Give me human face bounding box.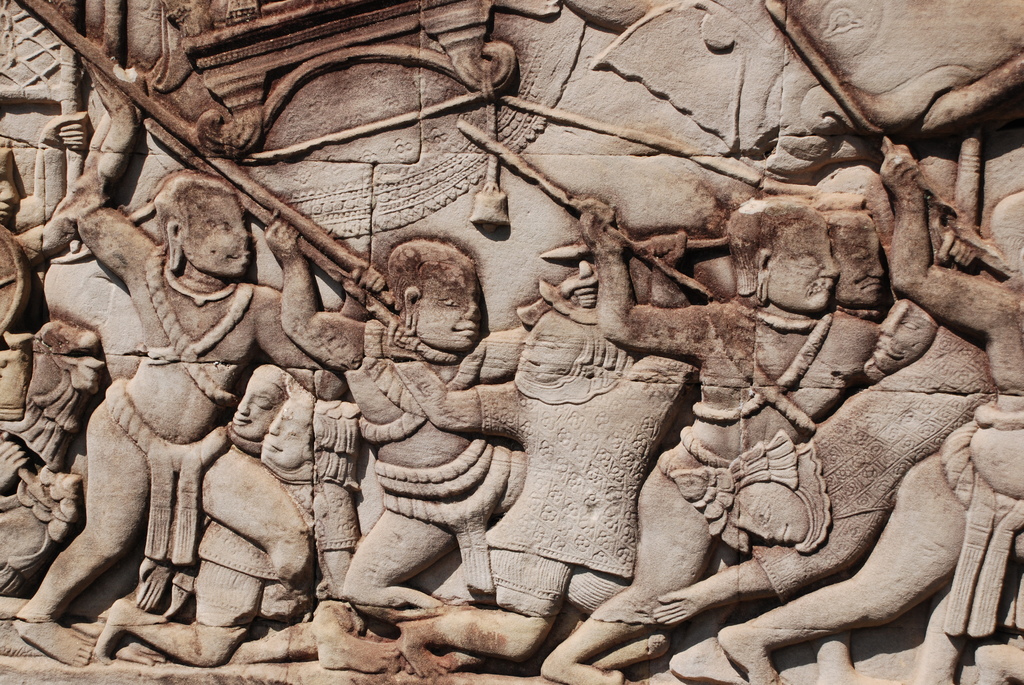
[x1=232, y1=372, x2=289, y2=436].
